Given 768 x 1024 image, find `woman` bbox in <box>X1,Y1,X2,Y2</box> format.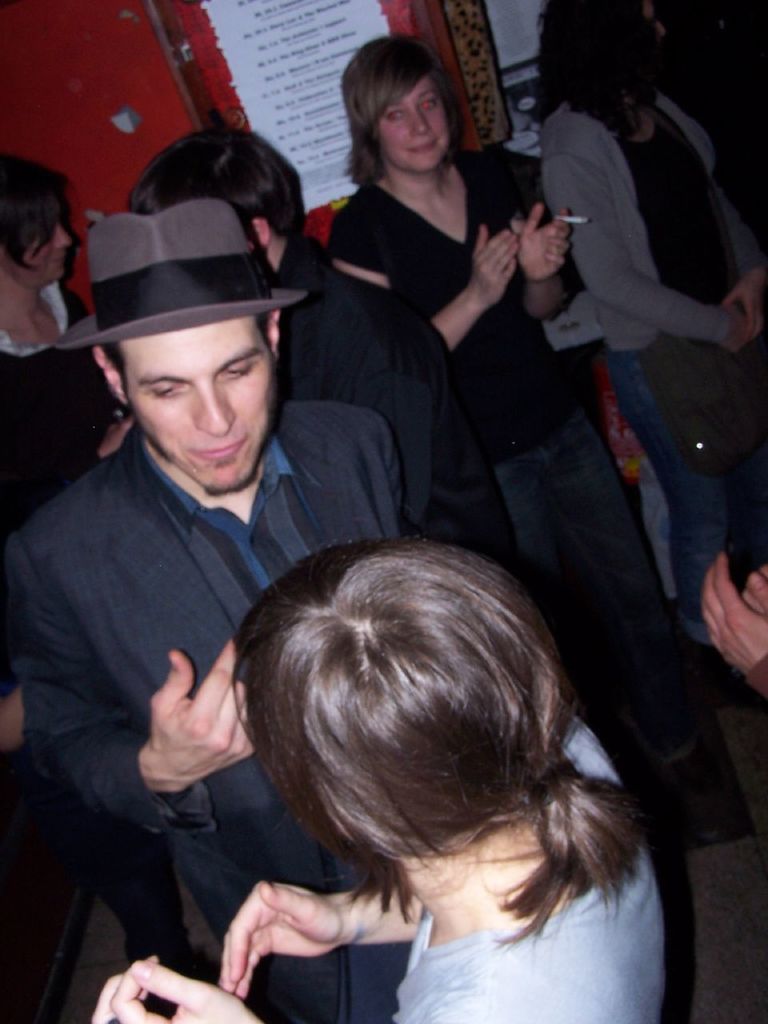
<box>0,153,147,559</box>.
